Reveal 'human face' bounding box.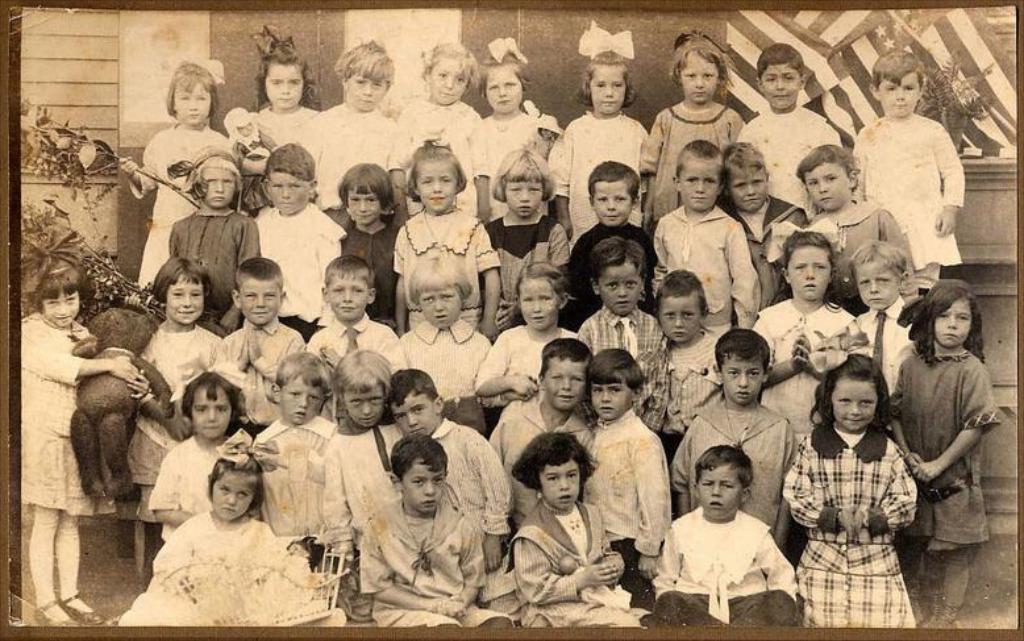
Revealed: pyautogui.locateOnScreen(267, 67, 304, 108).
